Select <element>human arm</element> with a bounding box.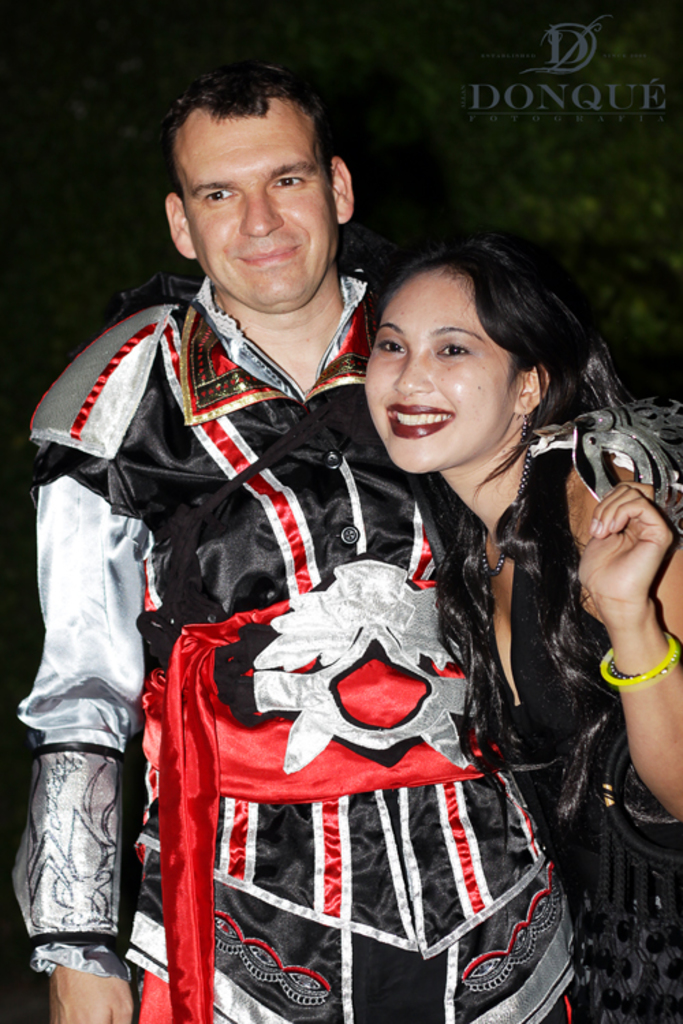
(x1=557, y1=464, x2=665, y2=774).
